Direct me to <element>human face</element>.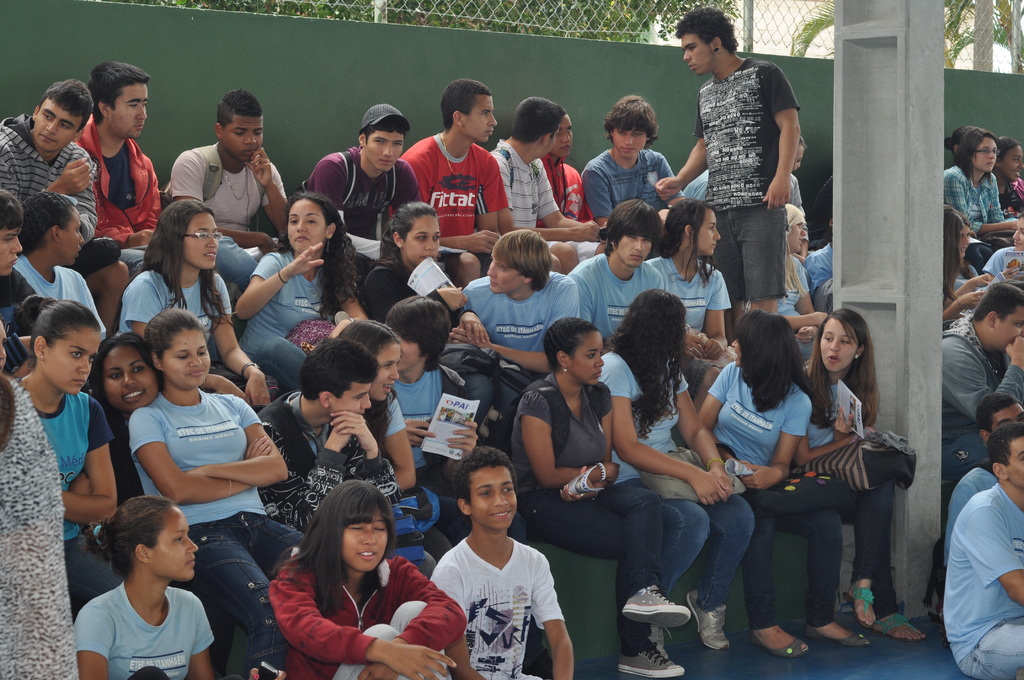
Direction: 335, 505, 390, 574.
